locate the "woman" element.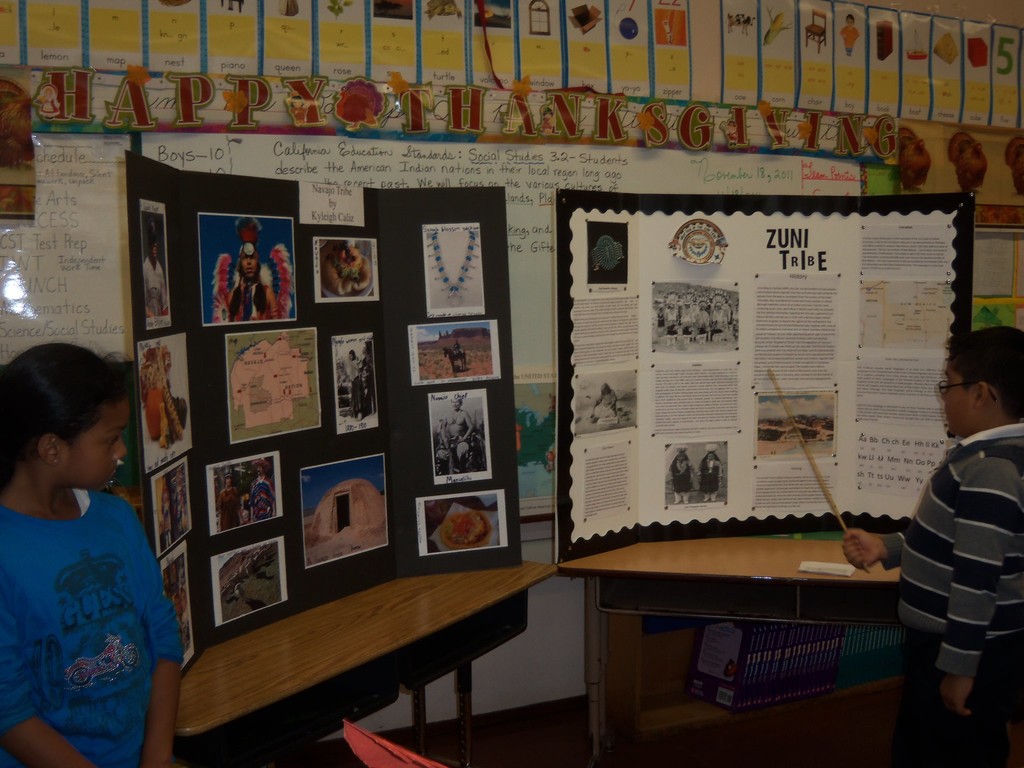
Element bbox: (1,342,190,767).
